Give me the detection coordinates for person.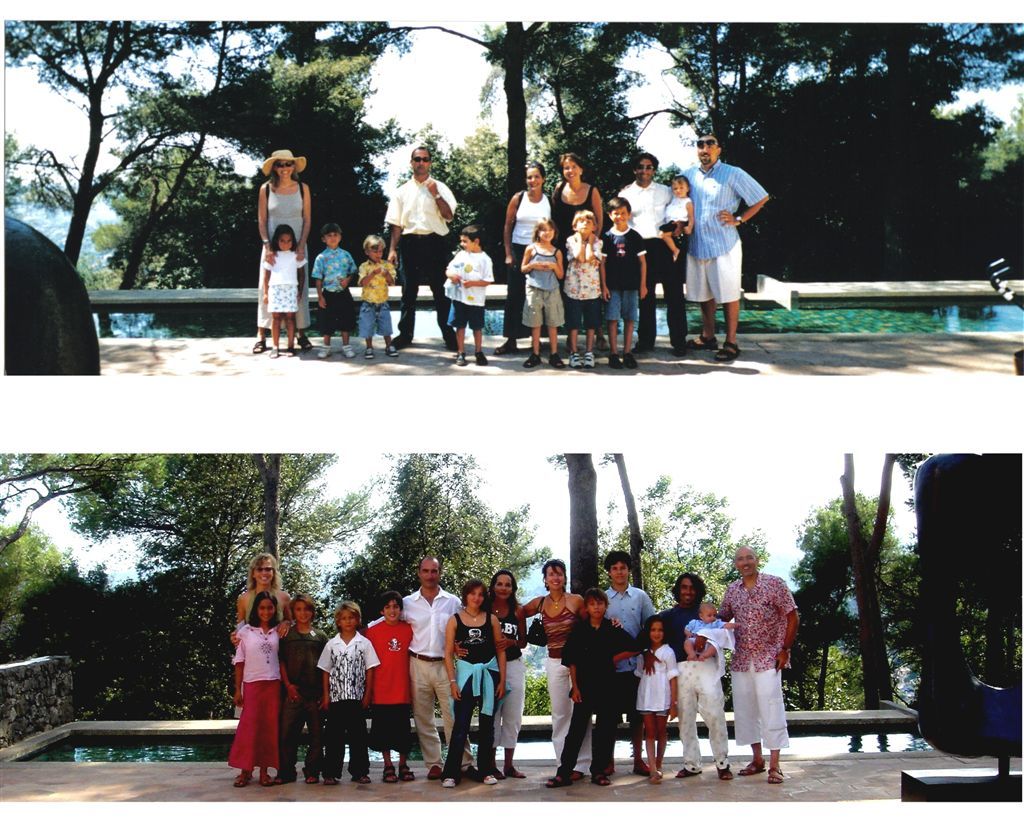
442 229 494 360.
